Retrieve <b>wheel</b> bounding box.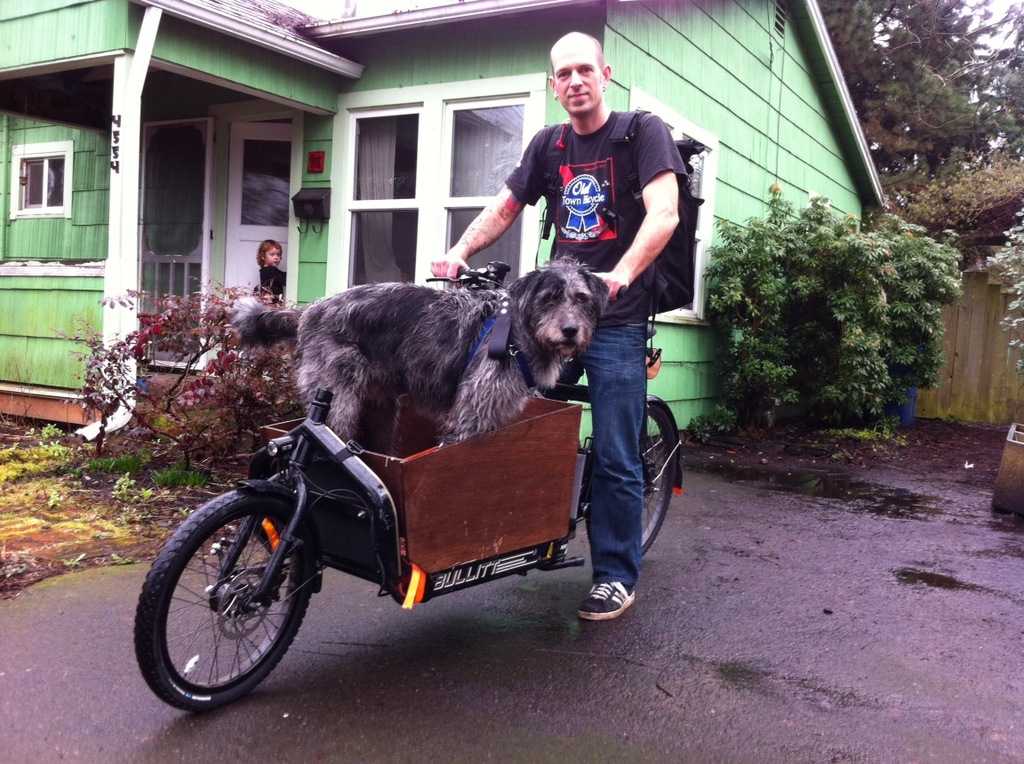
Bounding box: (x1=145, y1=496, x2=320, y2=707).
